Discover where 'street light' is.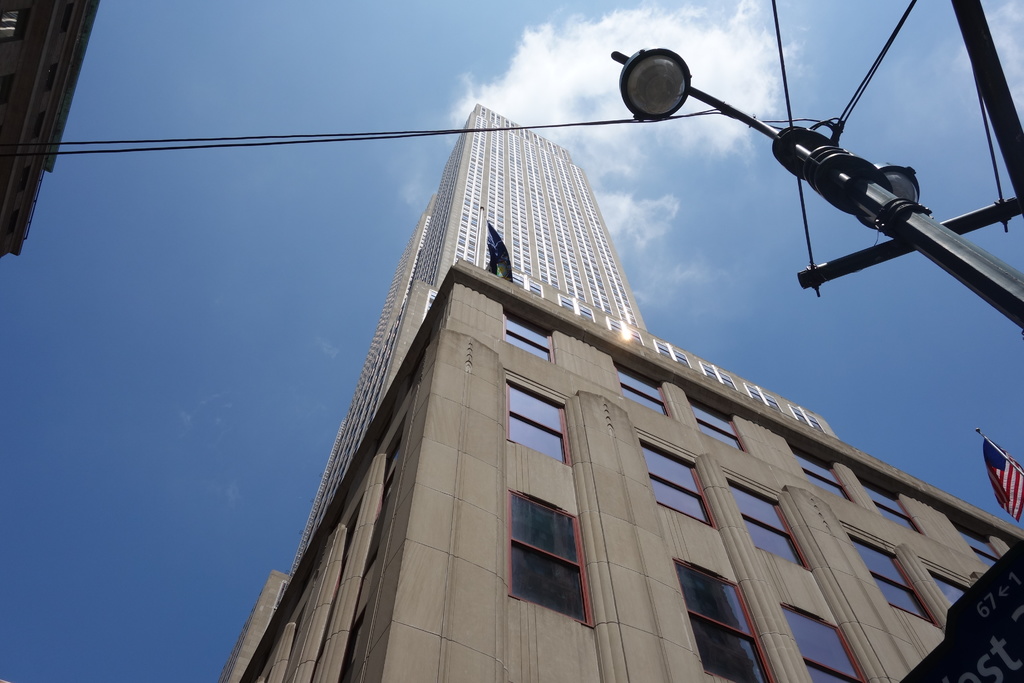
Discovered at bbox=(608, 31, 1023, 342).
